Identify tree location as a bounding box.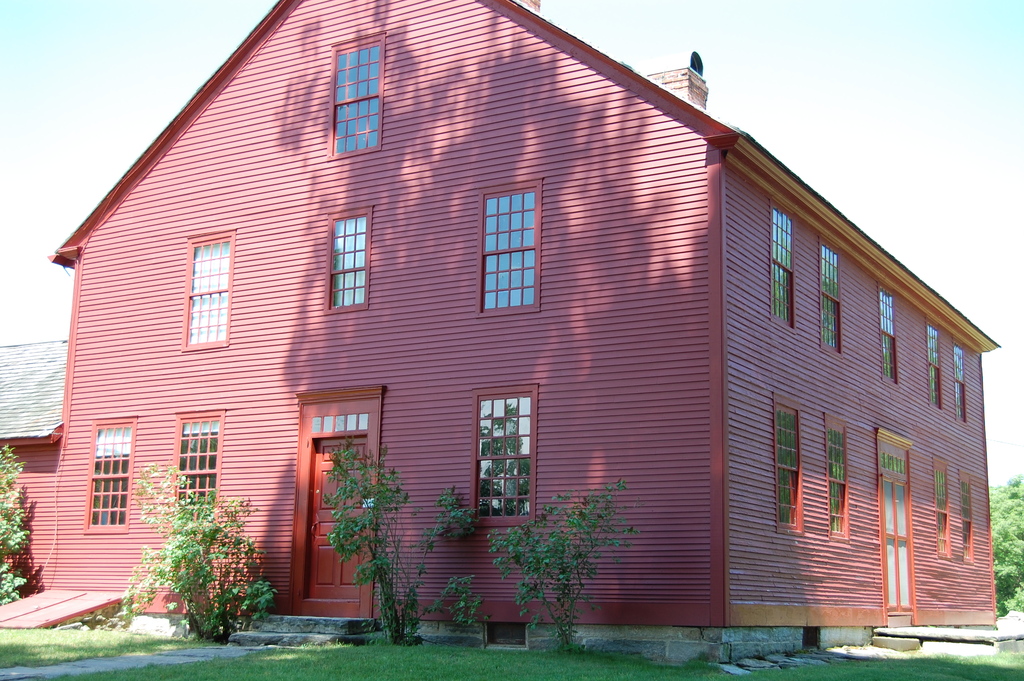
{"left": 0, "top": 434, "right": 38, "bottom": 603}.
